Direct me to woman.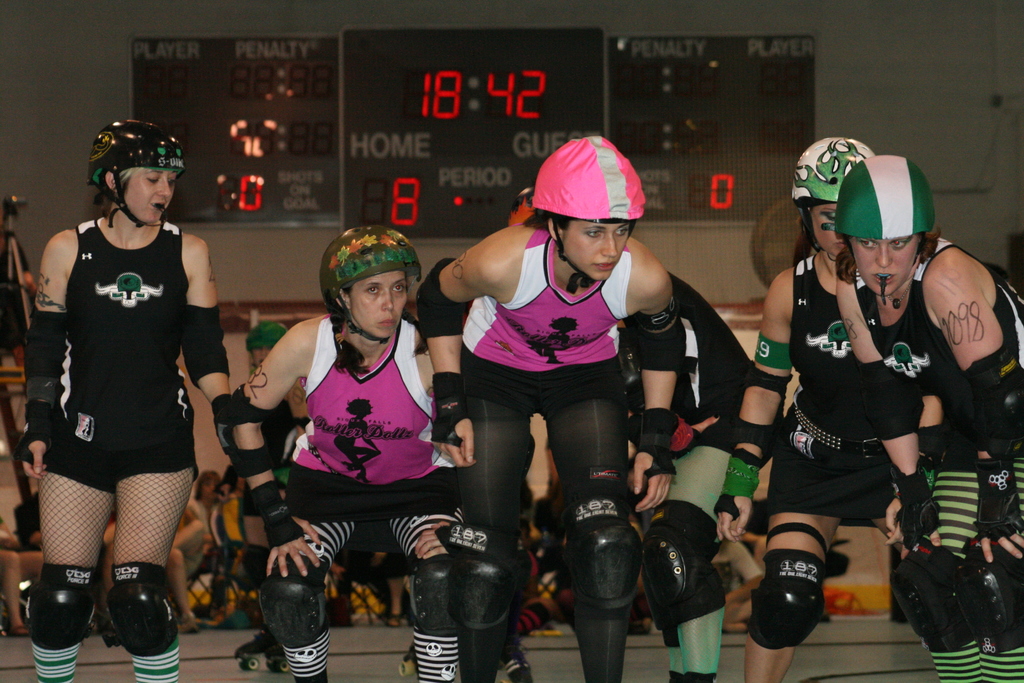
Direction: (left=712, top=137, right=918, bottom=682).
